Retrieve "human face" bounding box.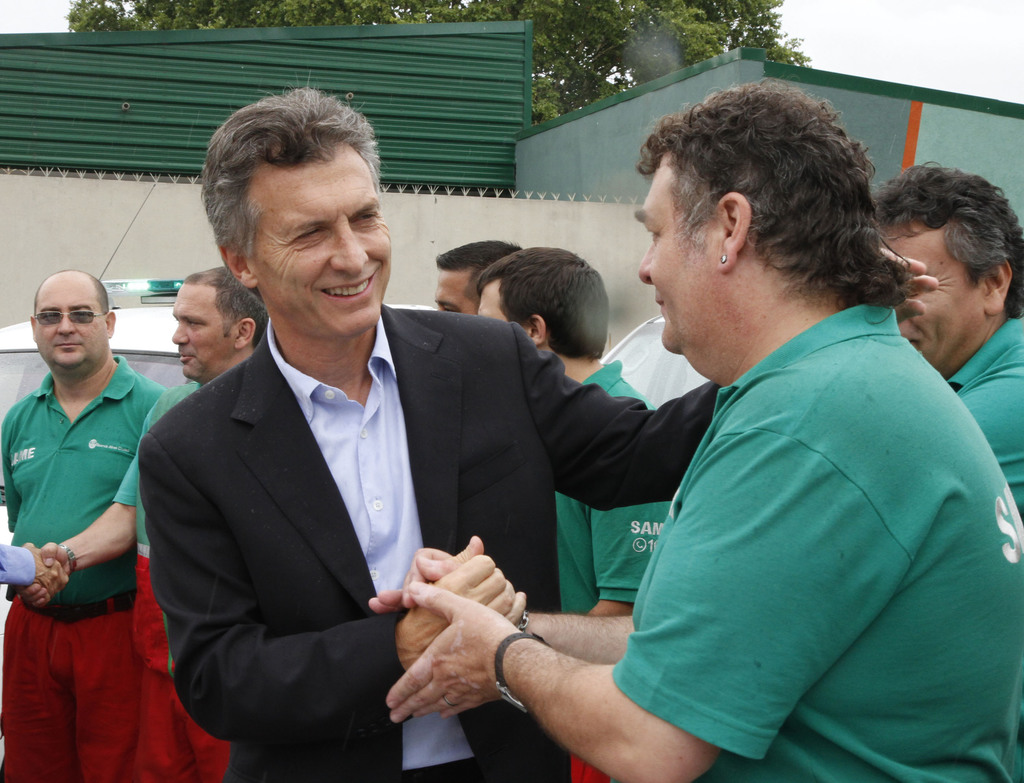
Bounding box: 639,152,716,354.
